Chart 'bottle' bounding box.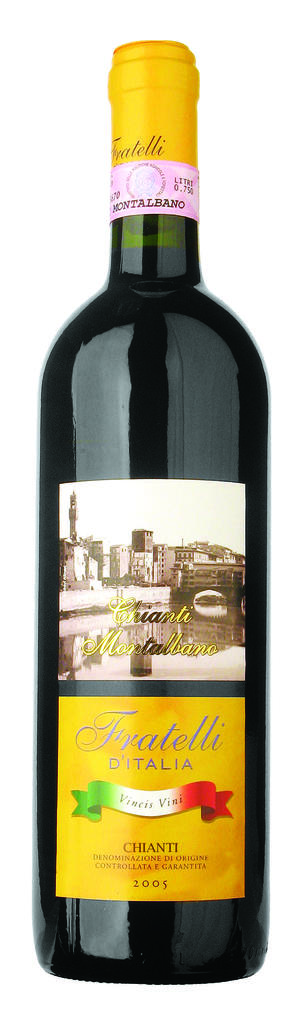
Charted: [30,40,268,986].
